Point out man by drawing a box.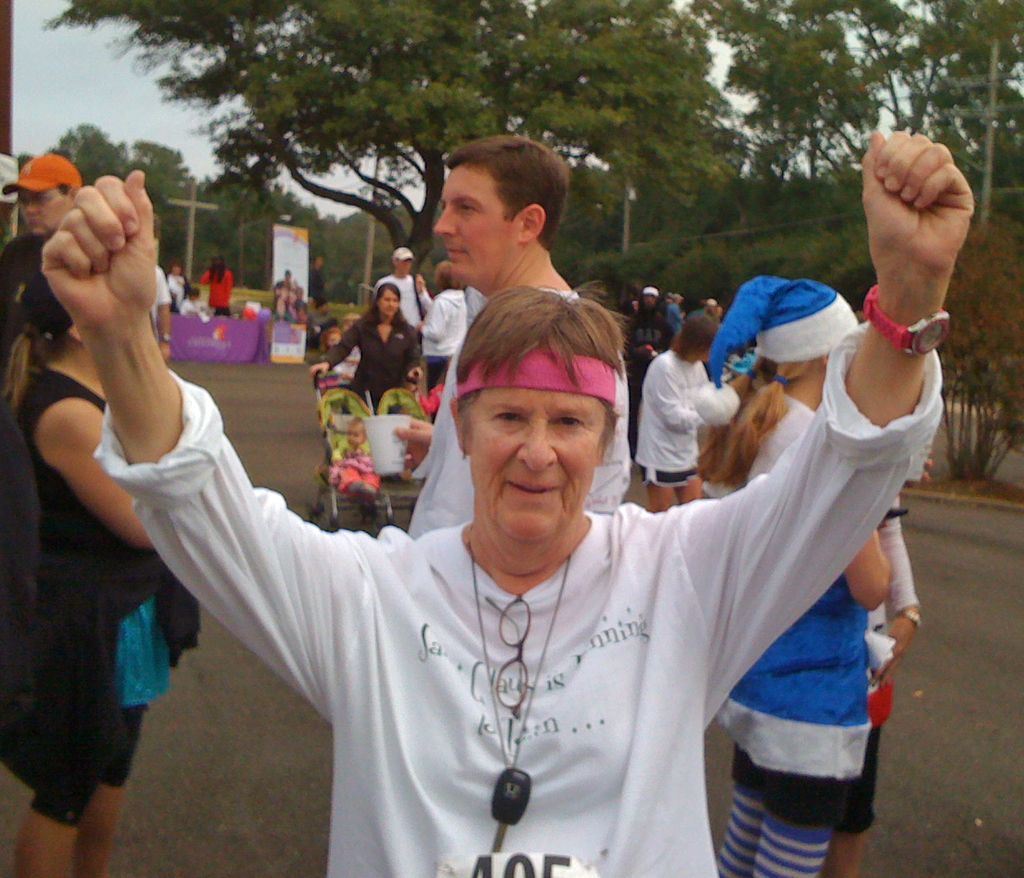
Rect(196, 259, 236, 318).
